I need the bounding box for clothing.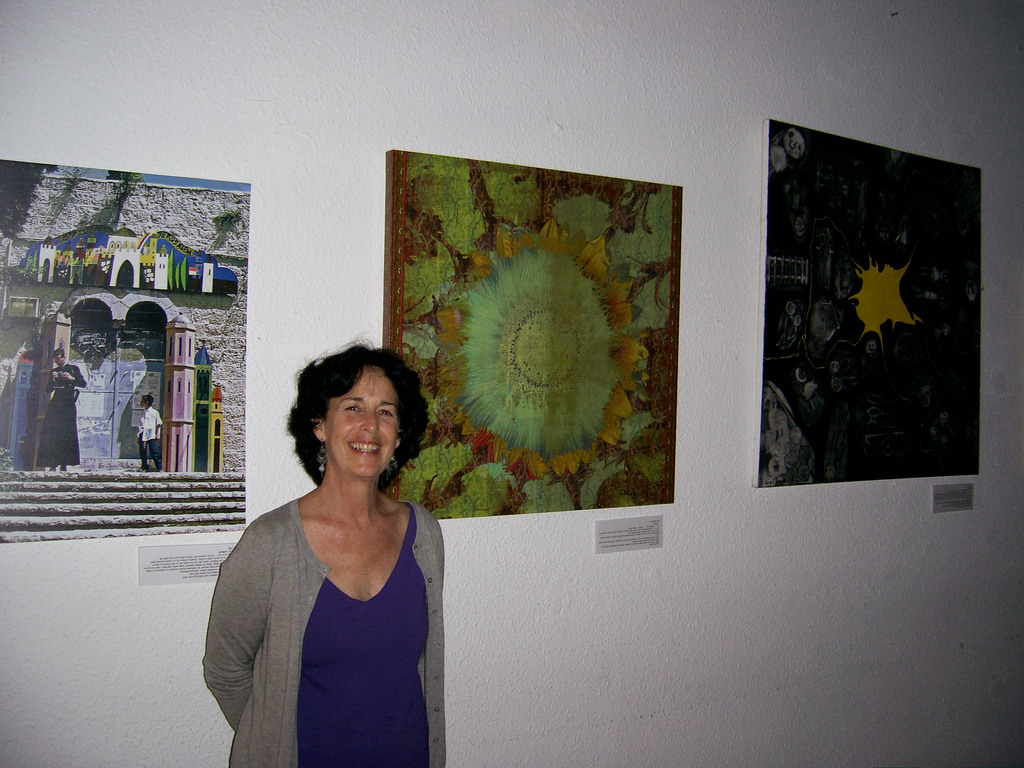
Here it is: (217,464,452,749).
